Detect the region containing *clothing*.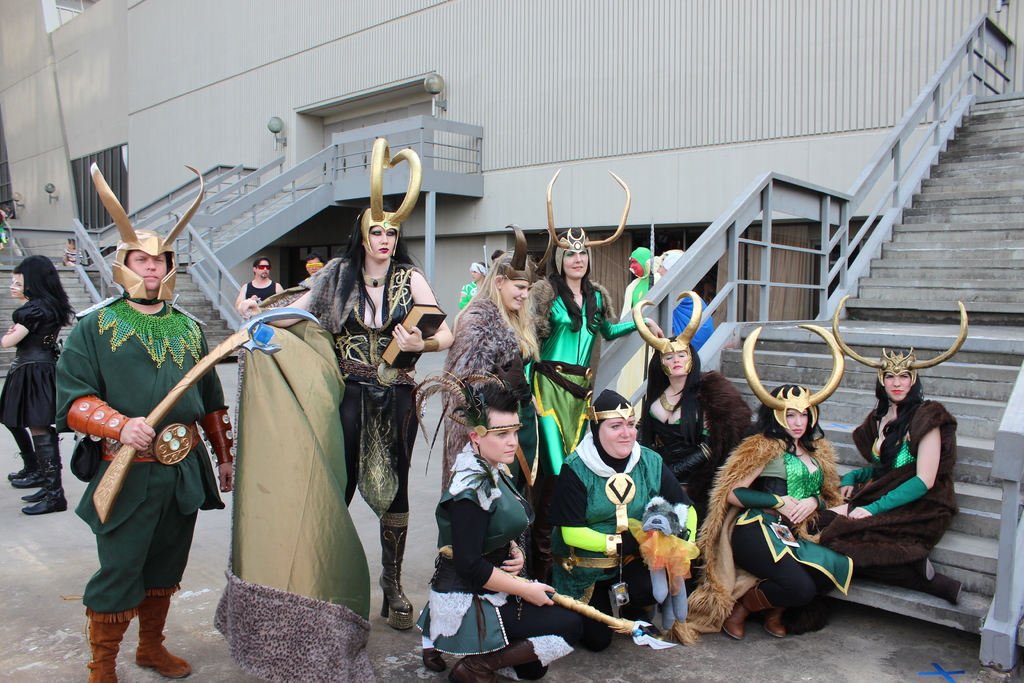
bbox=(438, 293, 525, 492).
